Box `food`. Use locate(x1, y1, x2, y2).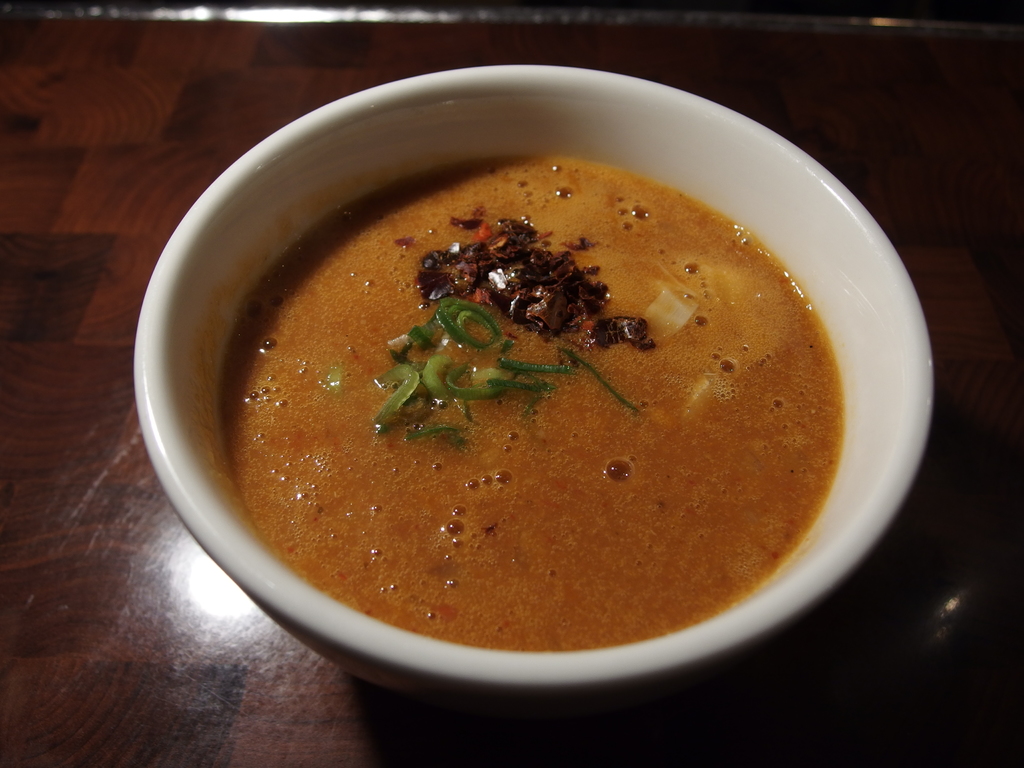
locate(256, 134, 865, 639).
